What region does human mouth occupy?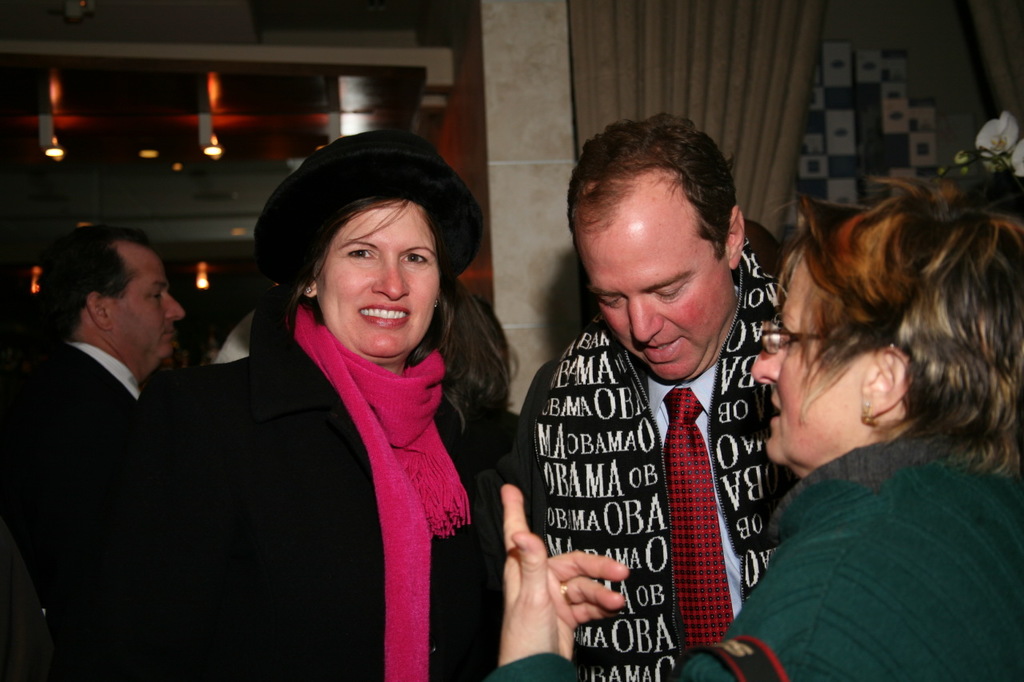
<box>361,305,409,327</box>.
